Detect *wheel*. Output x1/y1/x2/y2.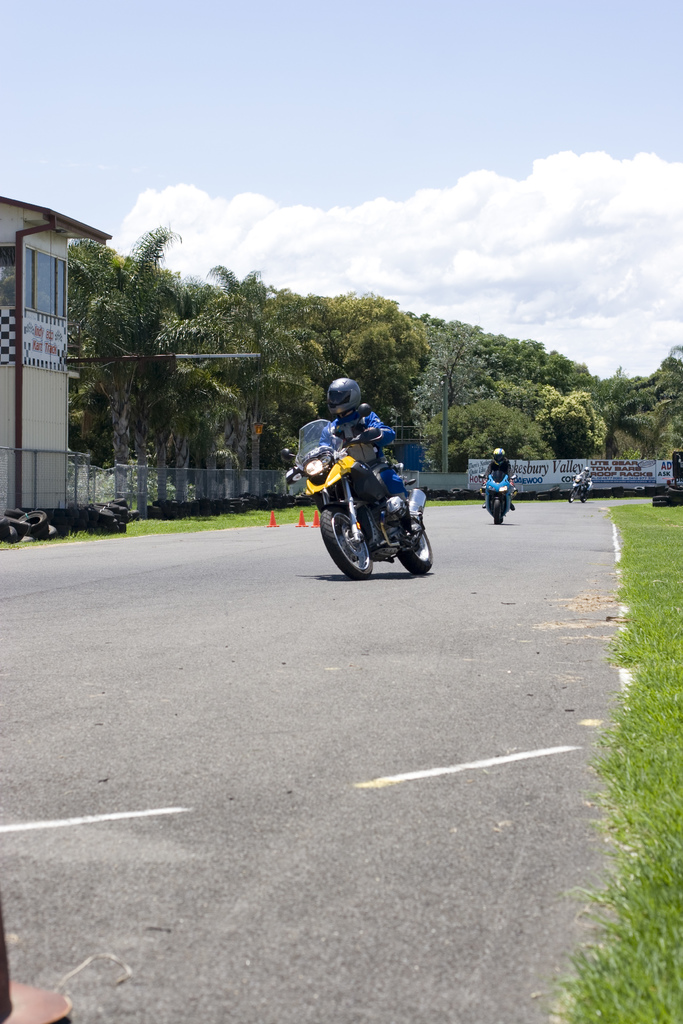
397/525/436/567.
